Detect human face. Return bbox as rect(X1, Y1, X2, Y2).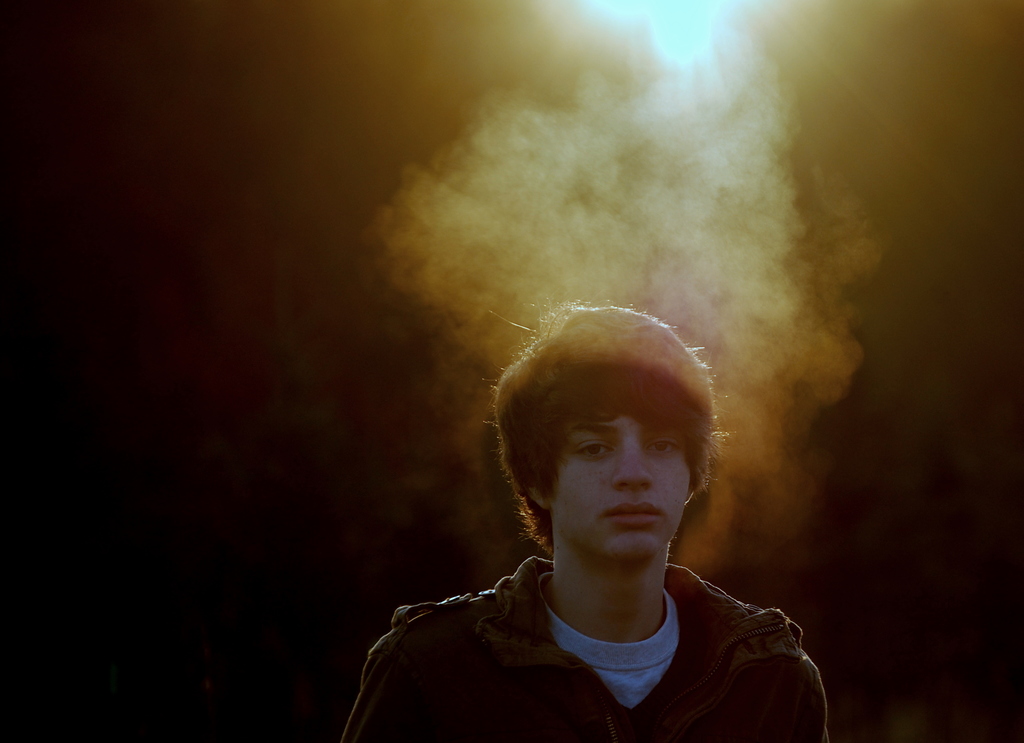
rect(536, 403, 690, 564).
